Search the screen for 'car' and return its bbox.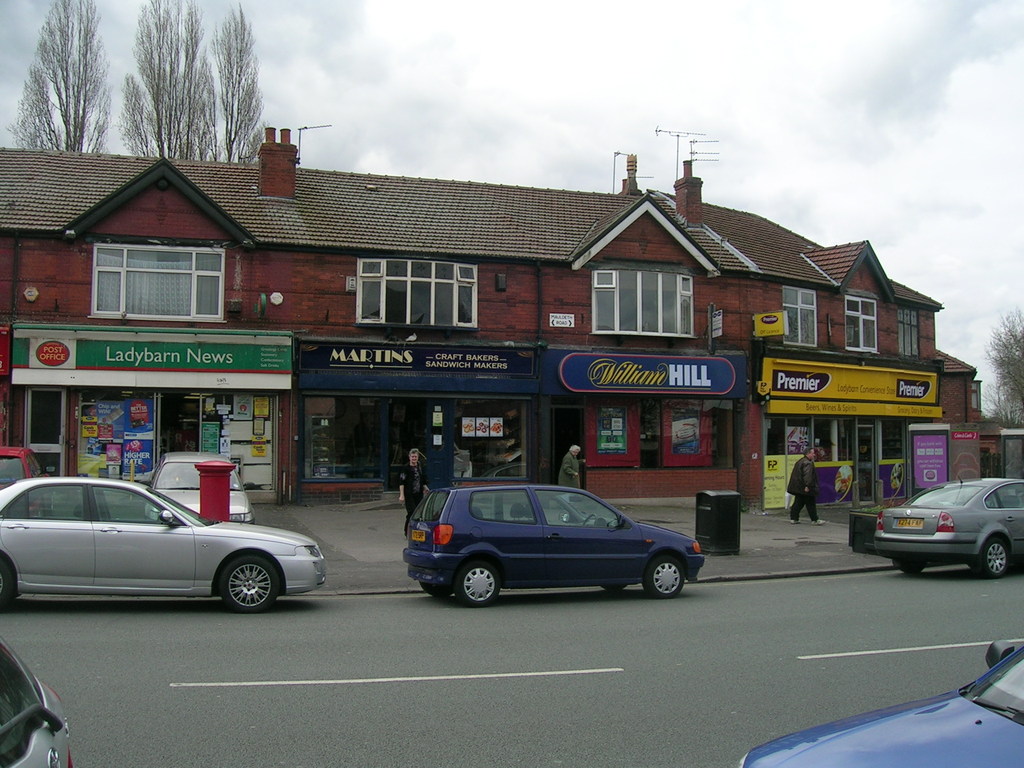
Found: (872, 474, 1023, 578).
